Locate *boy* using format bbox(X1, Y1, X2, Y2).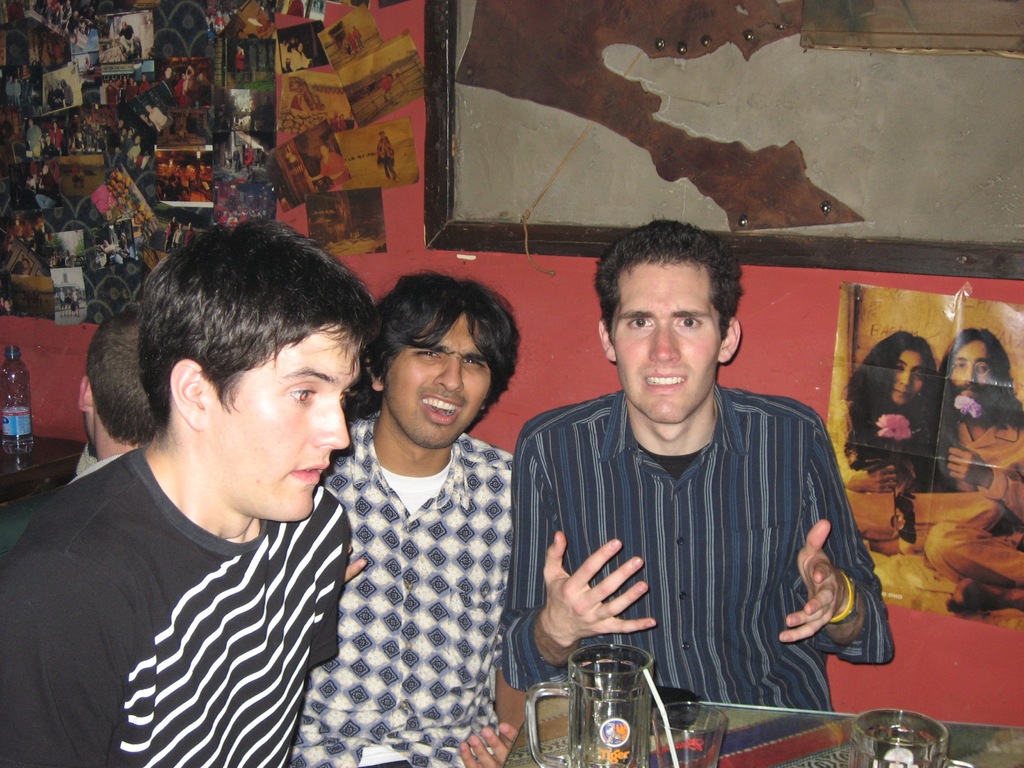
bbox(506, 246, 881, 724).
